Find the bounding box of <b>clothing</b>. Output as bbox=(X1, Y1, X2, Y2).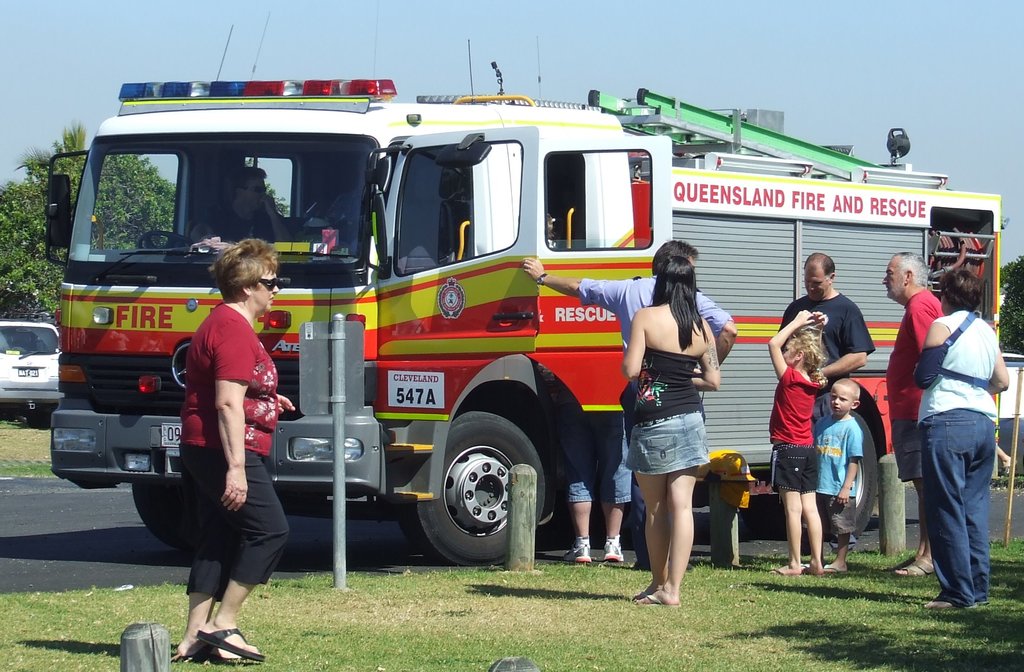
bbox=(814, 407, 855, 540).
